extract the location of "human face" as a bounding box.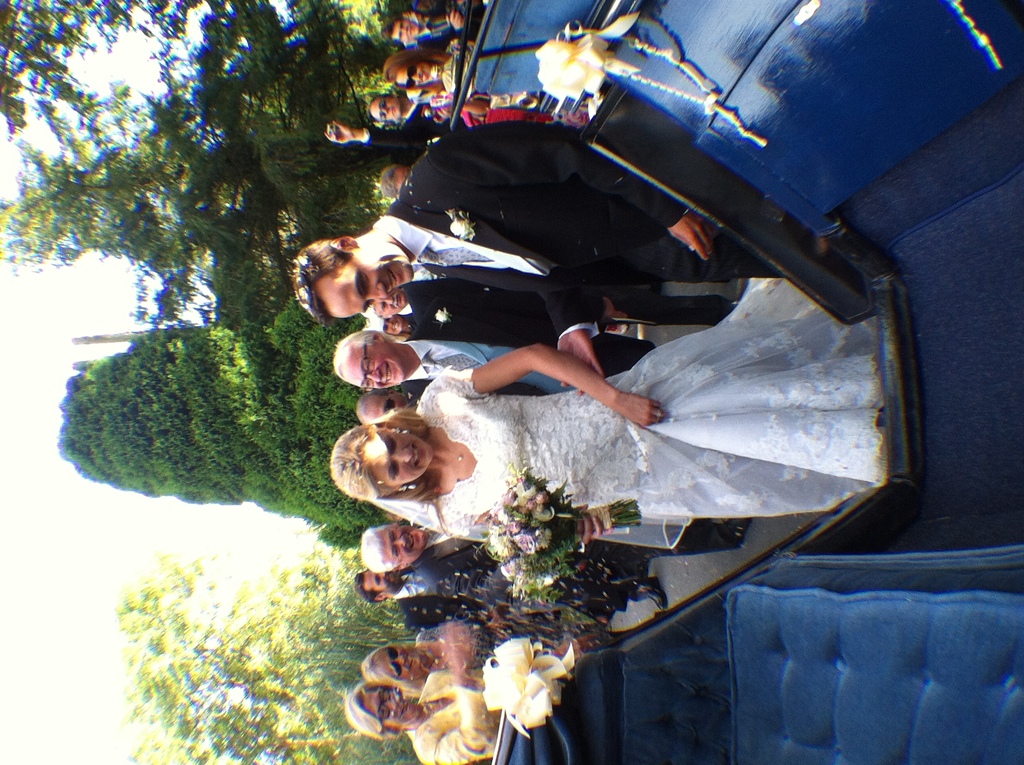
crop(371, 99, 399, 123).
